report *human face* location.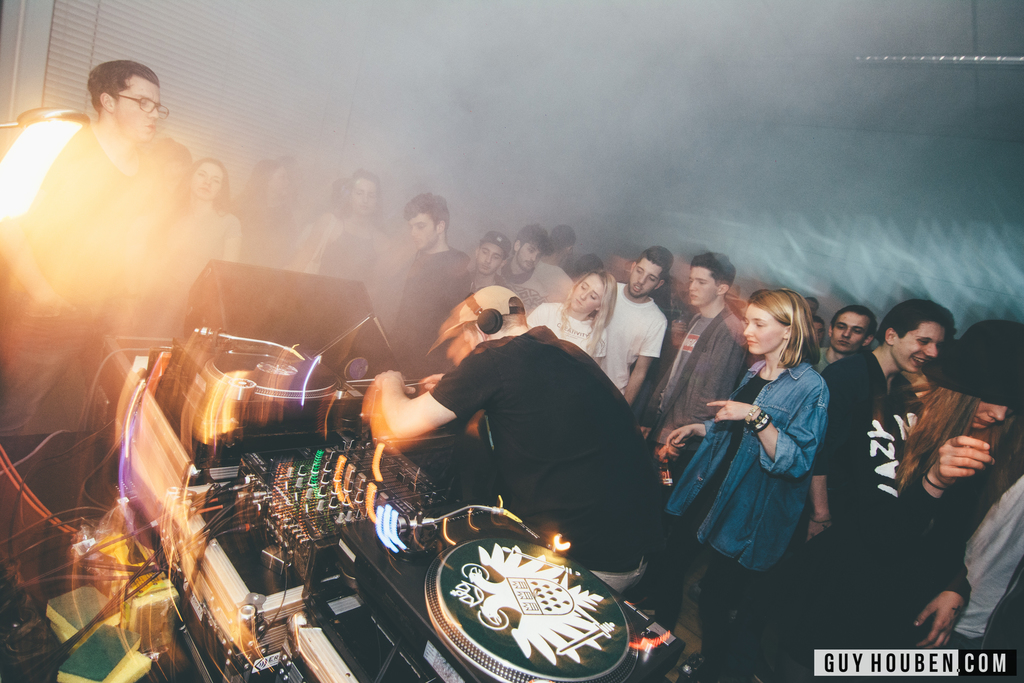
Report: (x1=571, y1=277, x2=601, y2=310).
